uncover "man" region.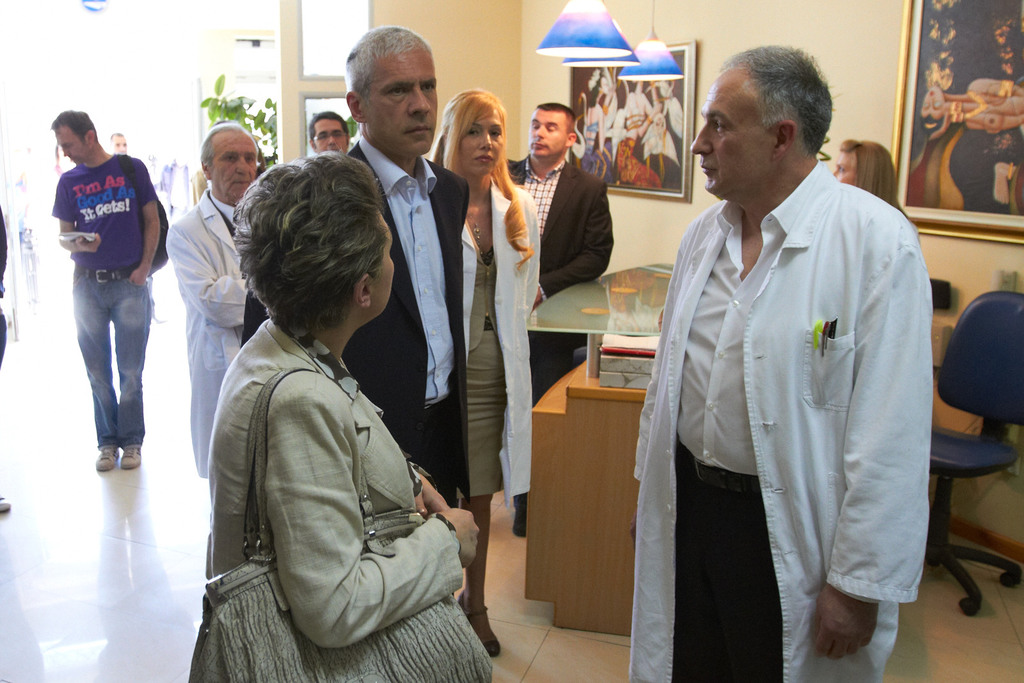
Uncovered: bbox=[108, 127, 156, 321].
